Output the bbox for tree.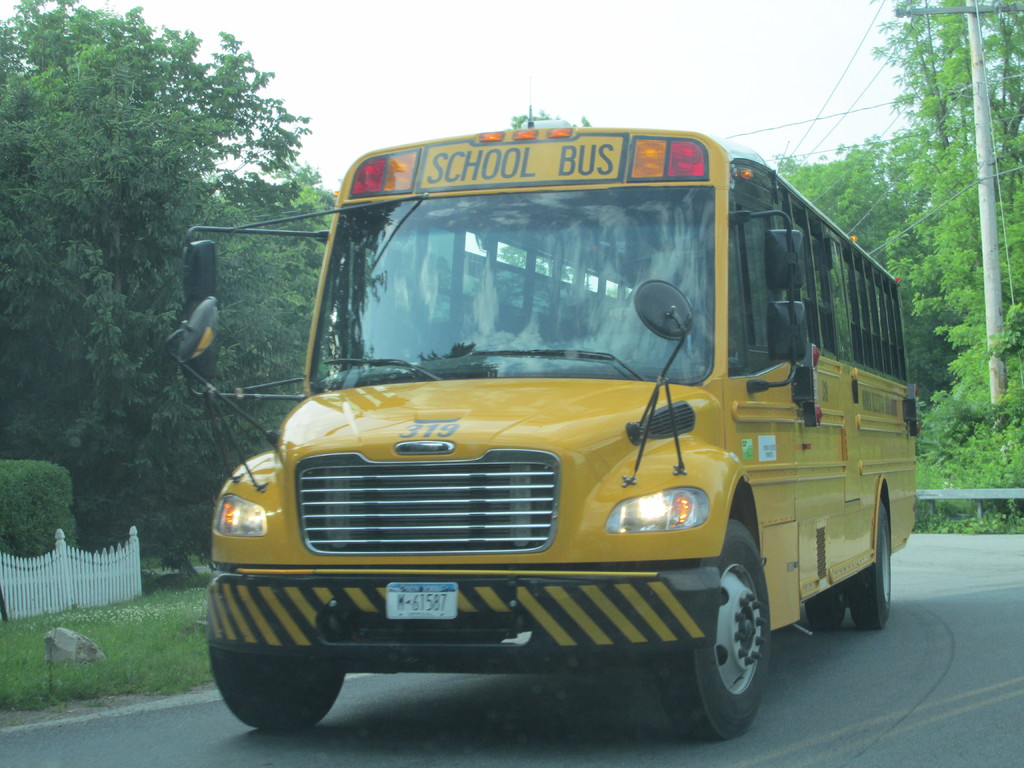
287:164:355:294.
